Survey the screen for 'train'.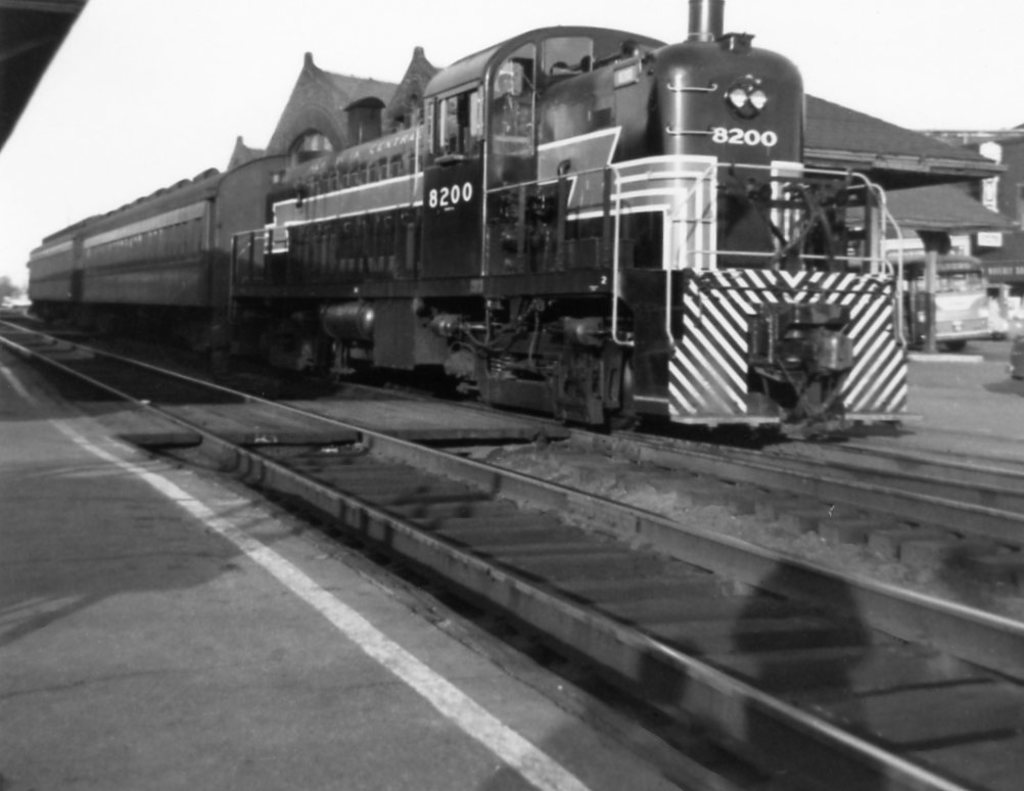
Survey found: 24, 0, 905, 423.
